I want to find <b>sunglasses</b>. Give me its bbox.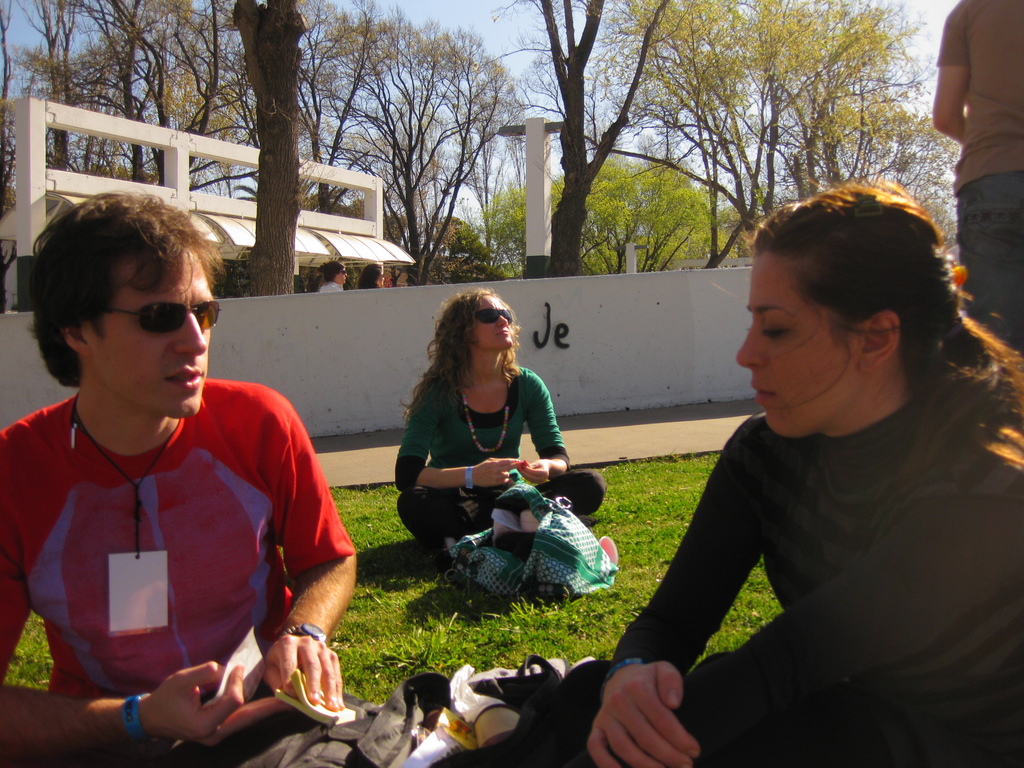
box(110, 302, 220, 337).
